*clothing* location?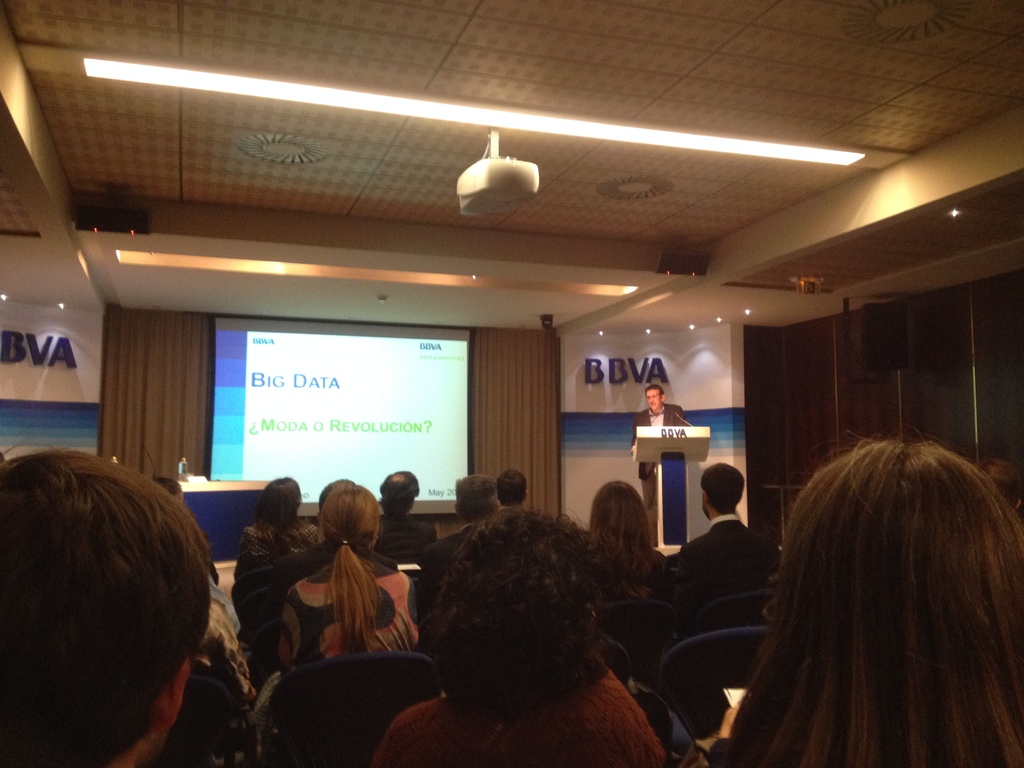
367, 659, 662, 767
